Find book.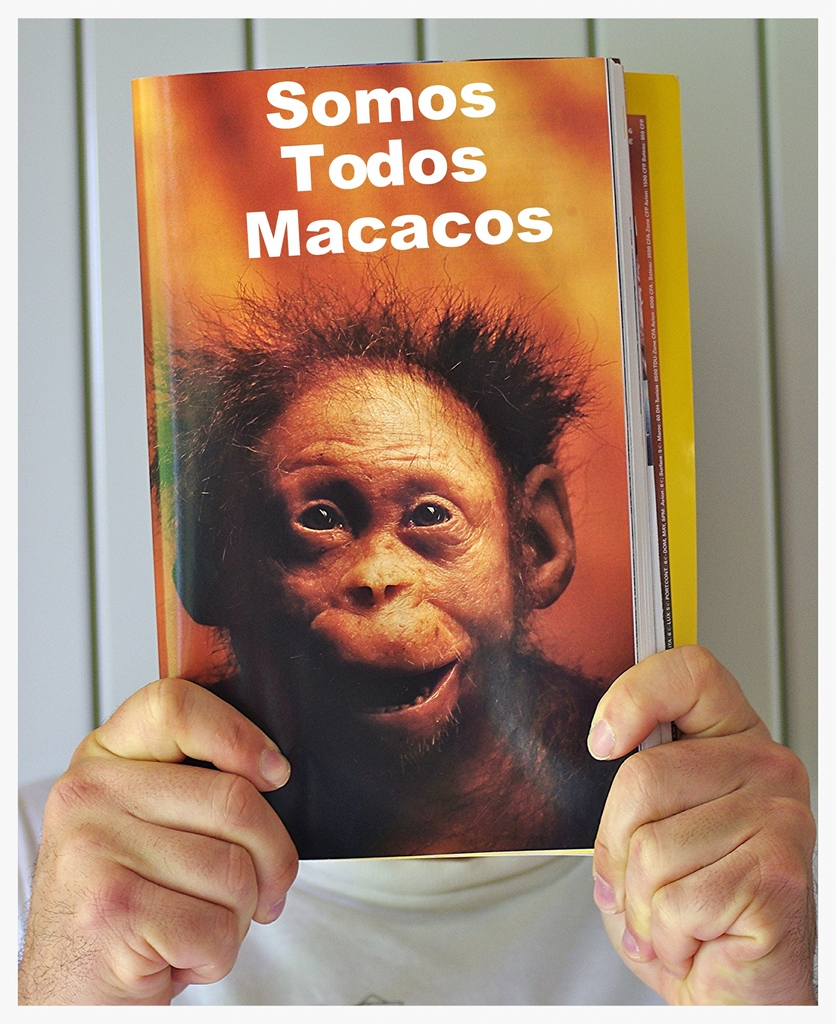
l=137, t=66, r=643, b=641.
